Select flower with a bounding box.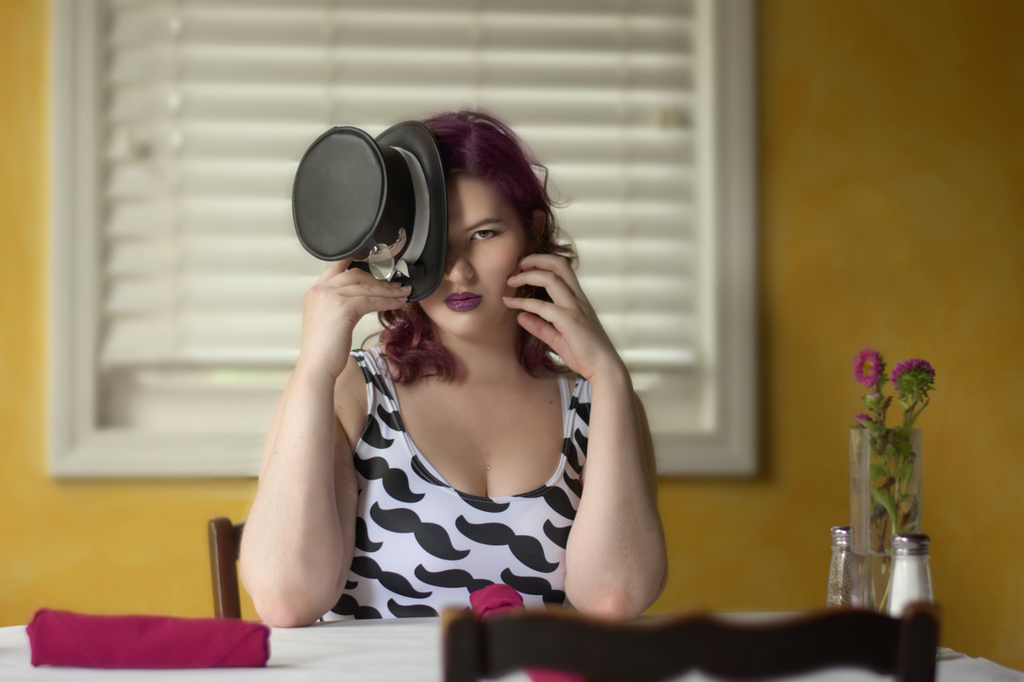
rect(857, 411, 876, 428).
